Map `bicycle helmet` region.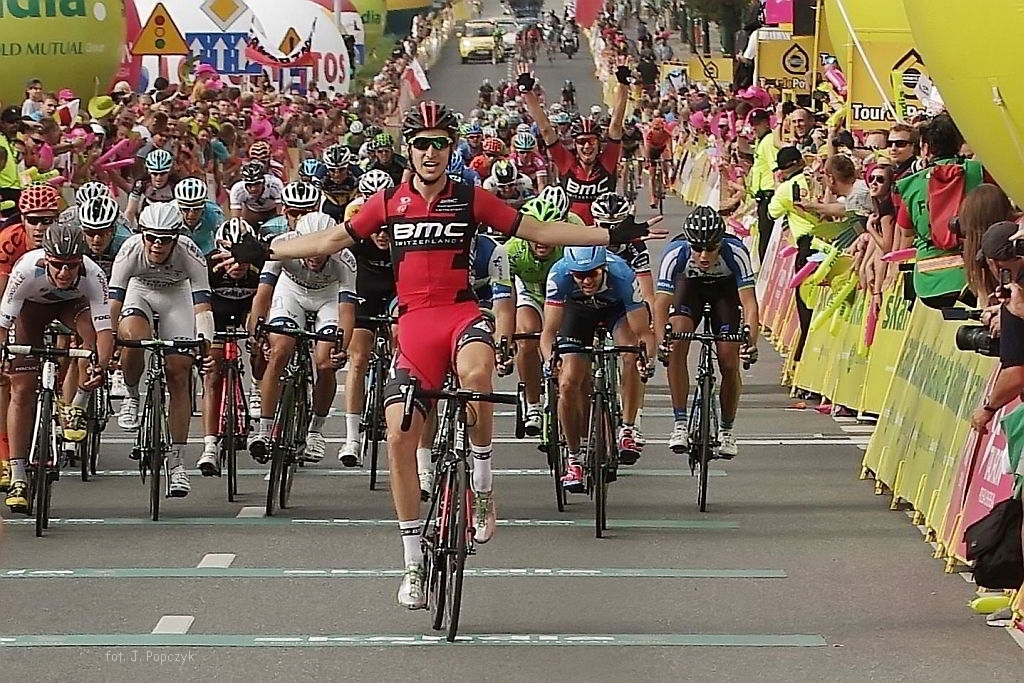
Mapped to <bbox>535, 178, 572, 217</bbox>.
